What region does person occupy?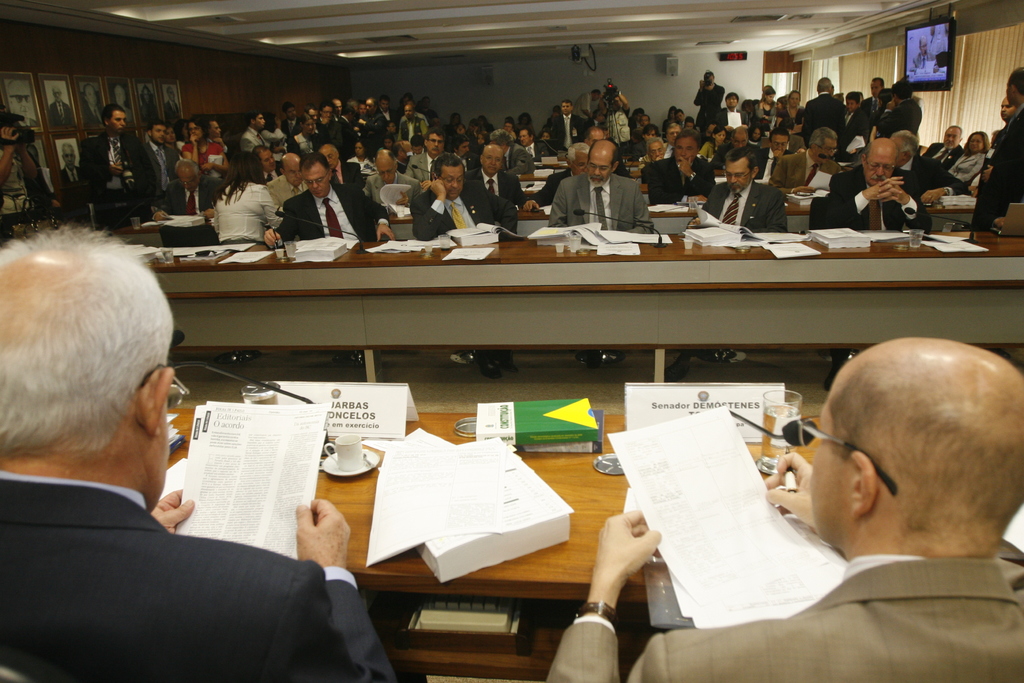
crop(59, 140, 80, 188).
